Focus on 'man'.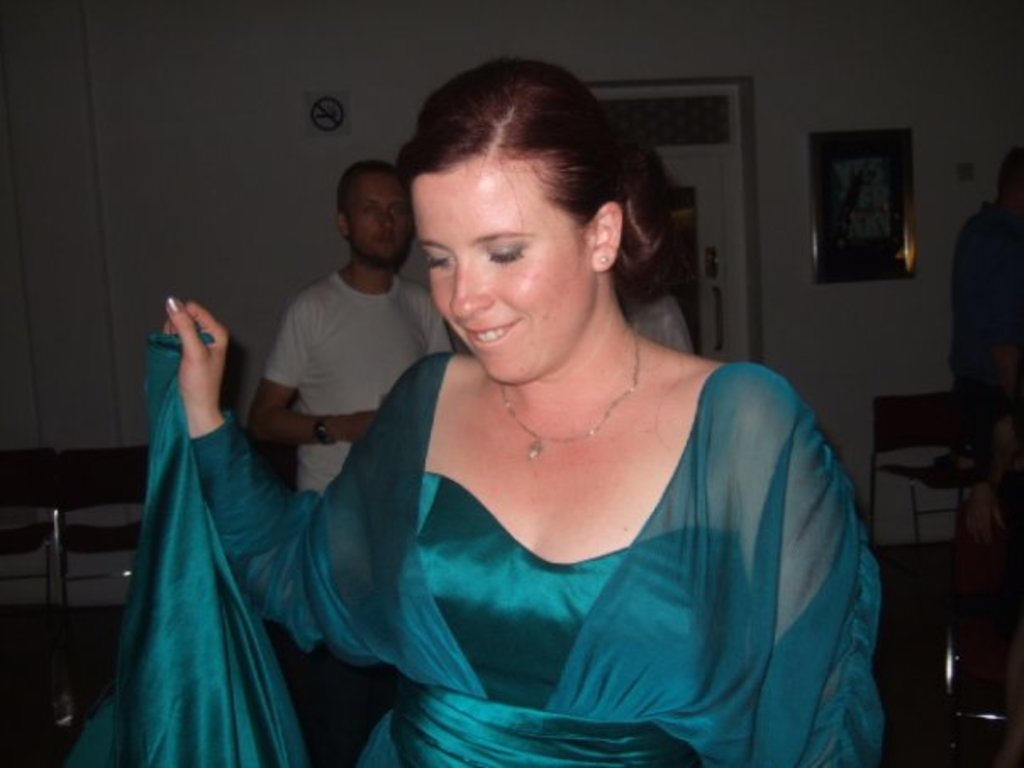
Focused at pyautogui.locateOnScreen(949, 146, 1022, 546).
